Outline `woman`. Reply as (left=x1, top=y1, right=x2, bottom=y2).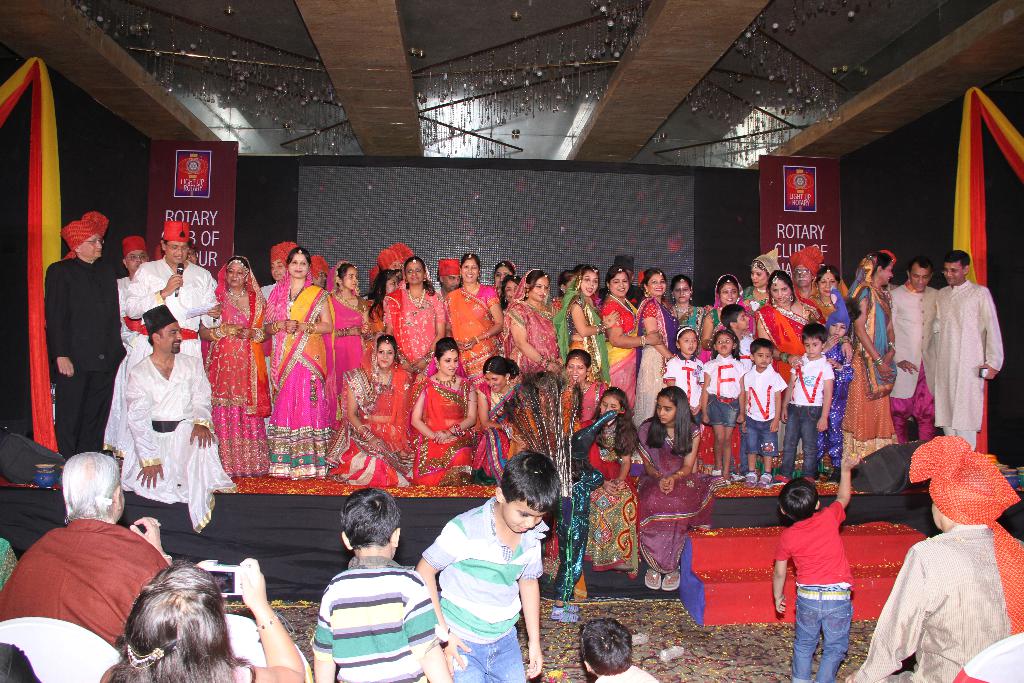
(left=543, top=346, right=601, bottom=432).
